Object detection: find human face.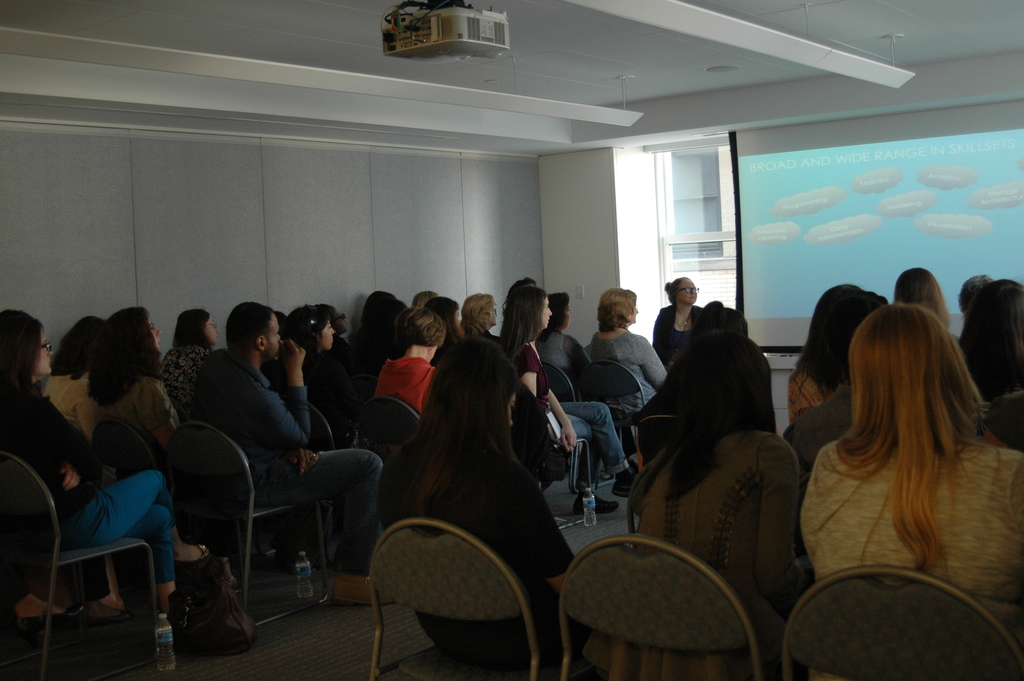
[31,328,54,373].
